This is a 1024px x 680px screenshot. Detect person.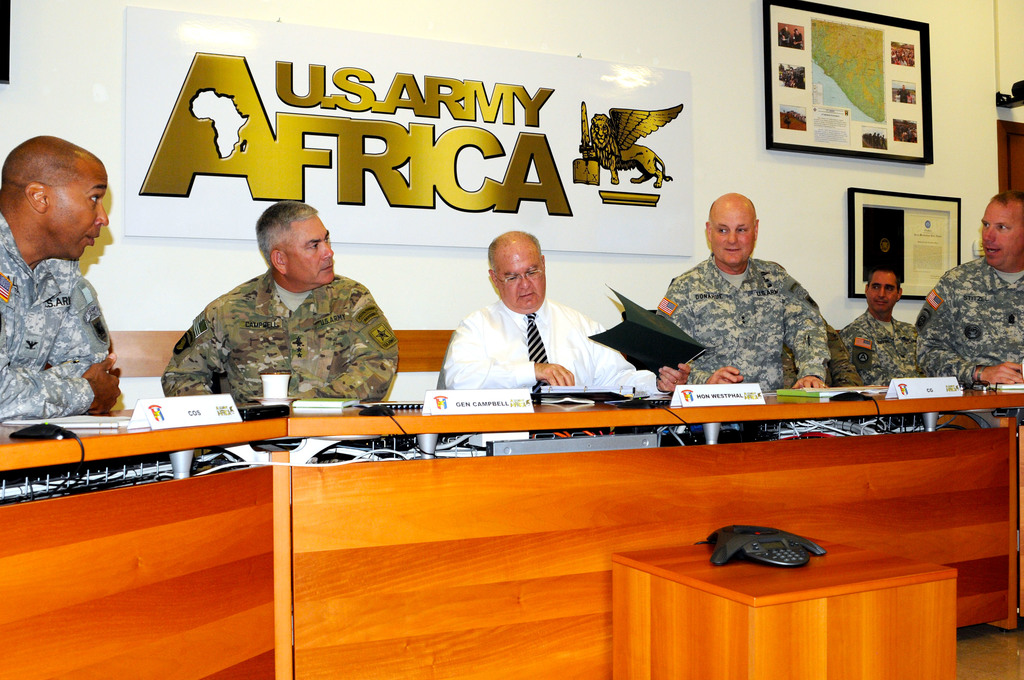
837:273:920:390.
